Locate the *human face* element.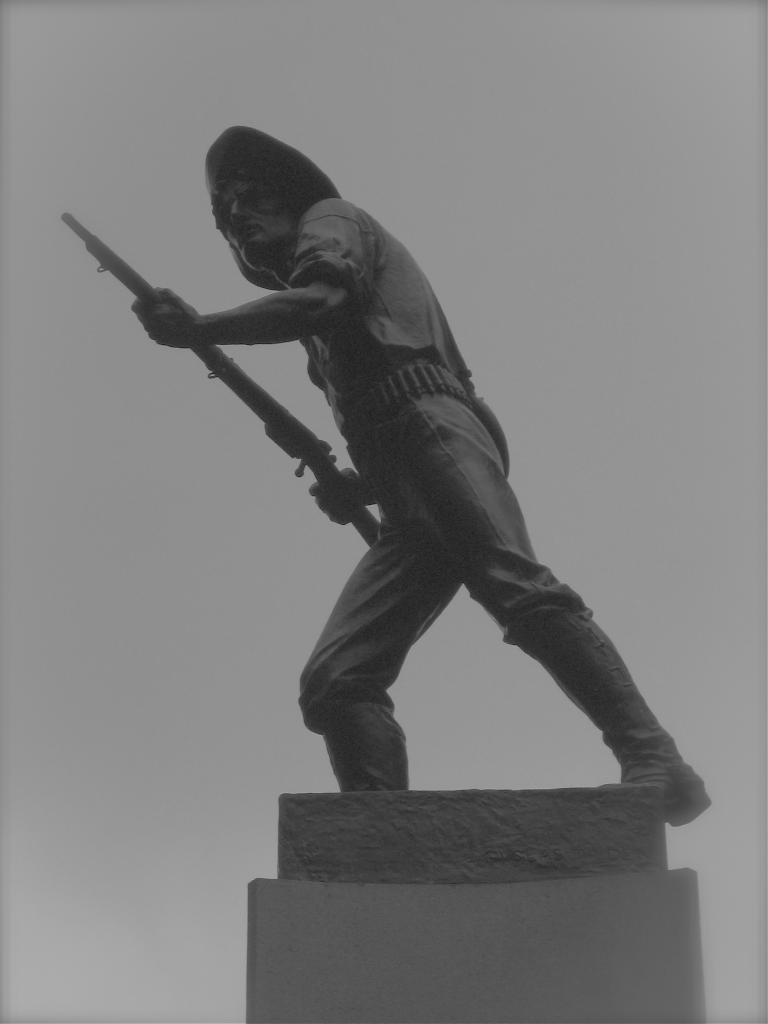
Element bbox: {"x1": 220, "y1": 174, "x2": 305, "y2": 262}.
